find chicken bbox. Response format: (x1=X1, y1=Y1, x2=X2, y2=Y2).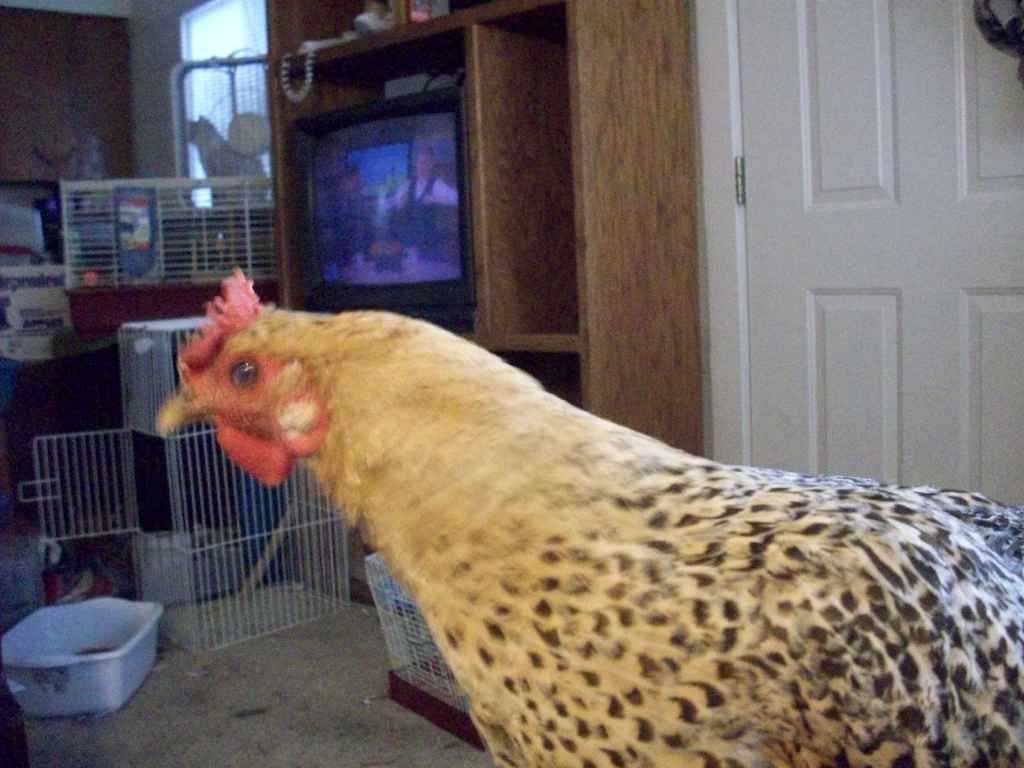
(x1=152, y1=298, x2=1023, y2=766).
